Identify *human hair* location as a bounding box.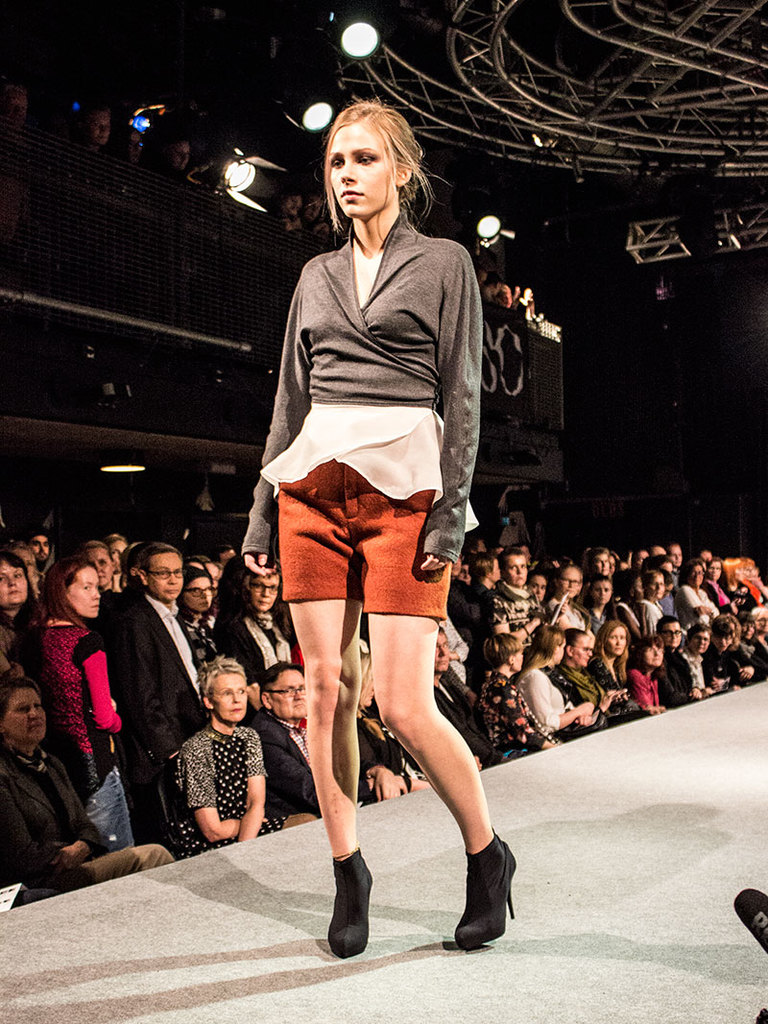
select_region(200, 655, 246, 725).
